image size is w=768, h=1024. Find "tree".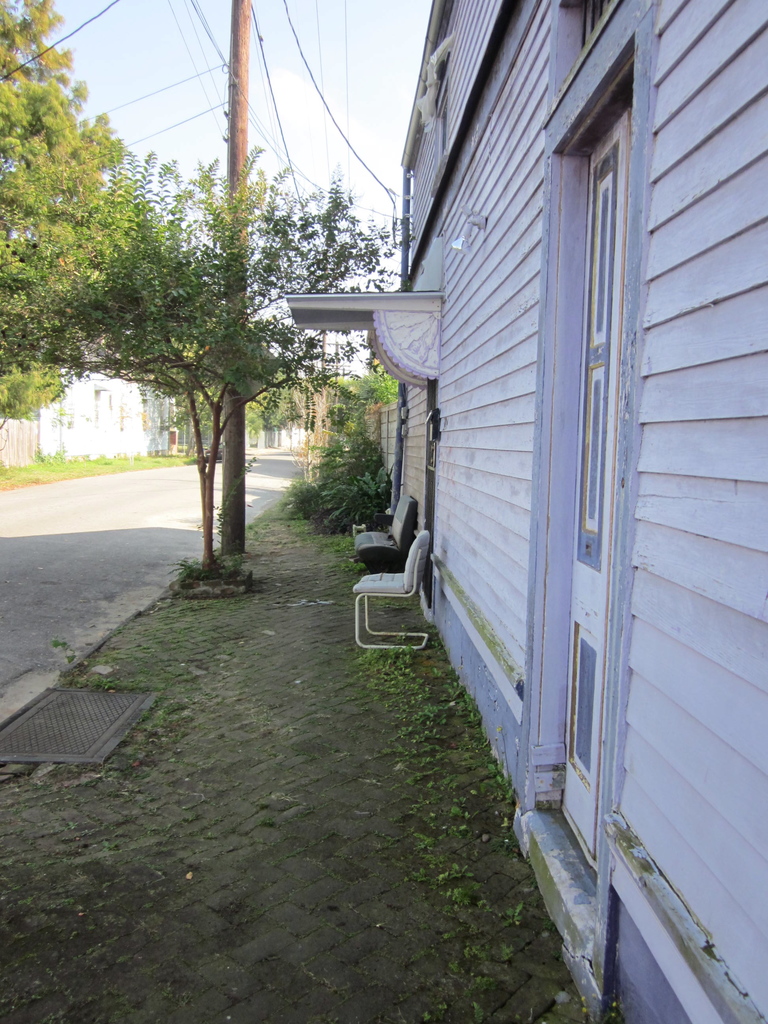
[316,369,408,481].
